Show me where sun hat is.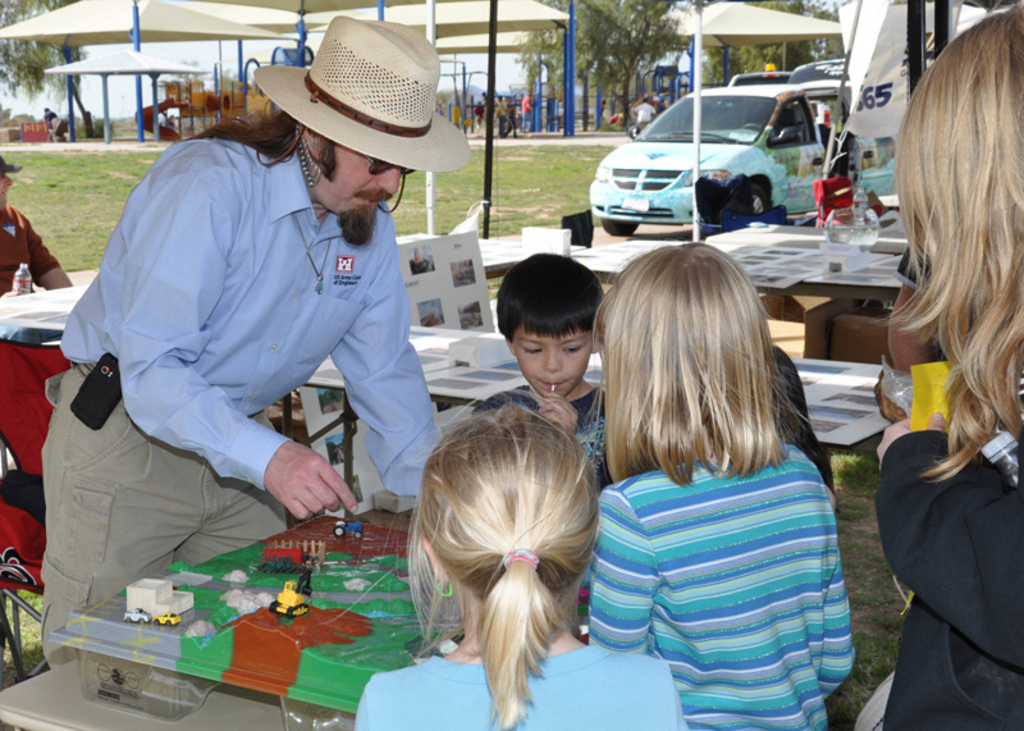
sun hat is at <box>0,145,23,181</box>.
